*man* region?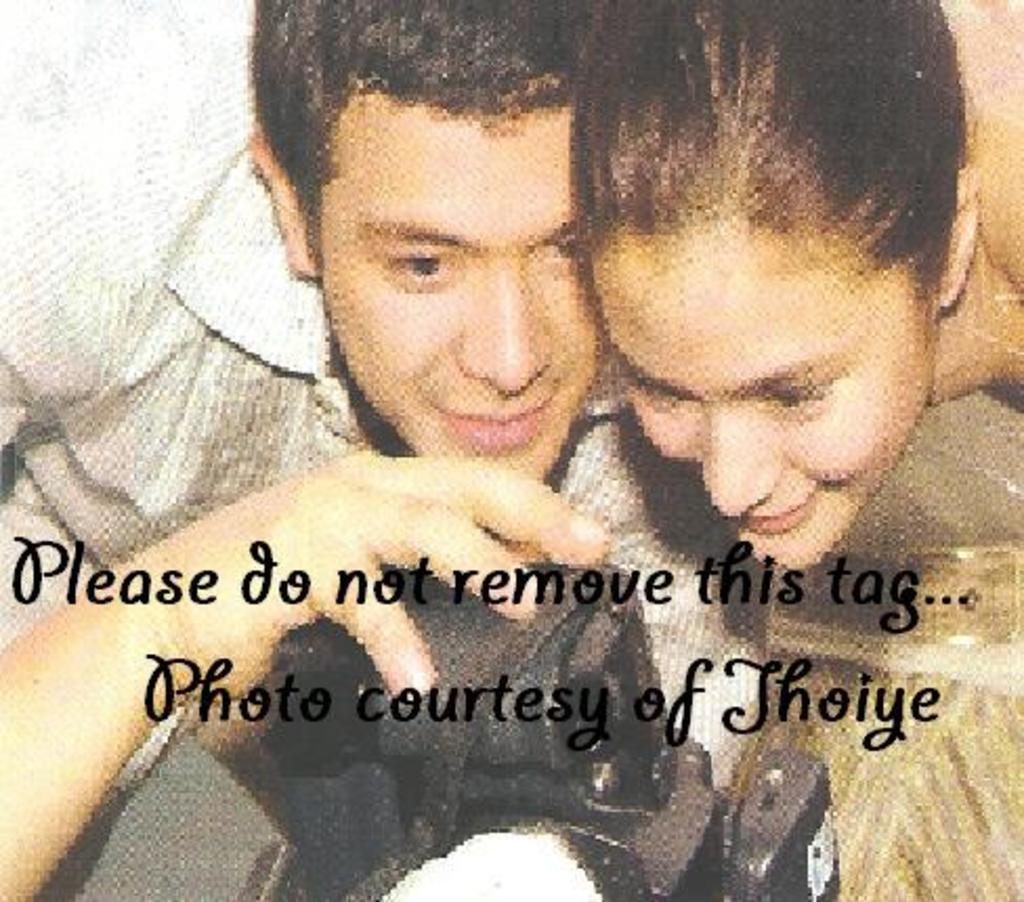
x1=164, y1=36, x2=718, y2=617
